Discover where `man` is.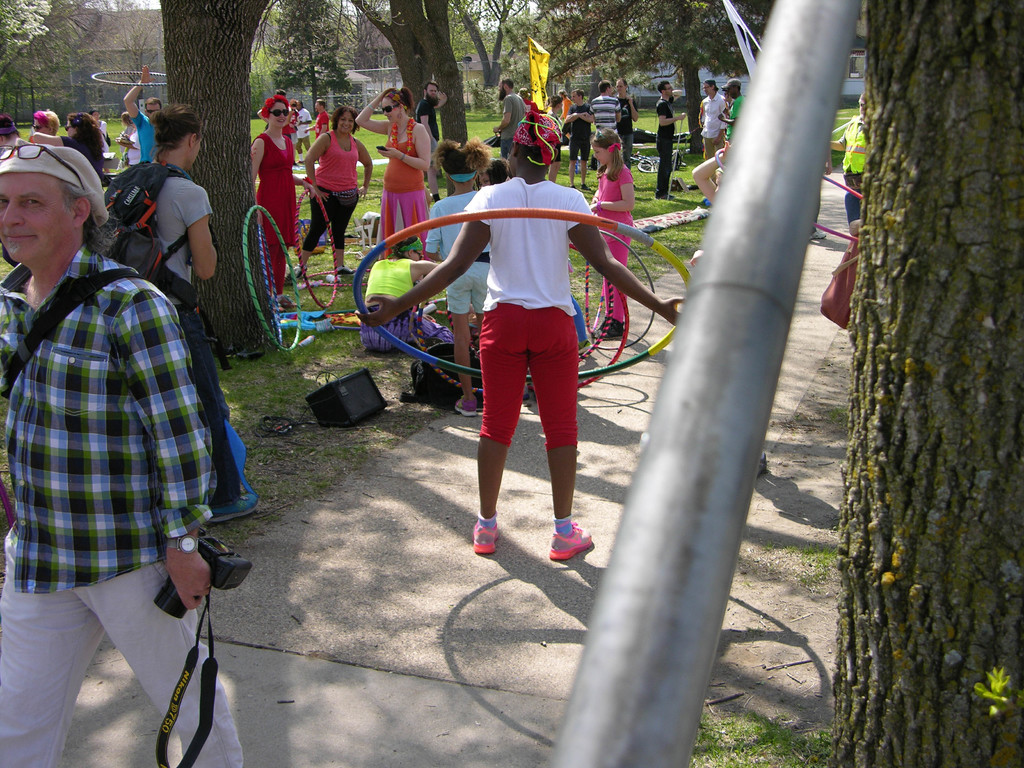
Discovered at [left=415, top=79, right=449, bottom=205].
